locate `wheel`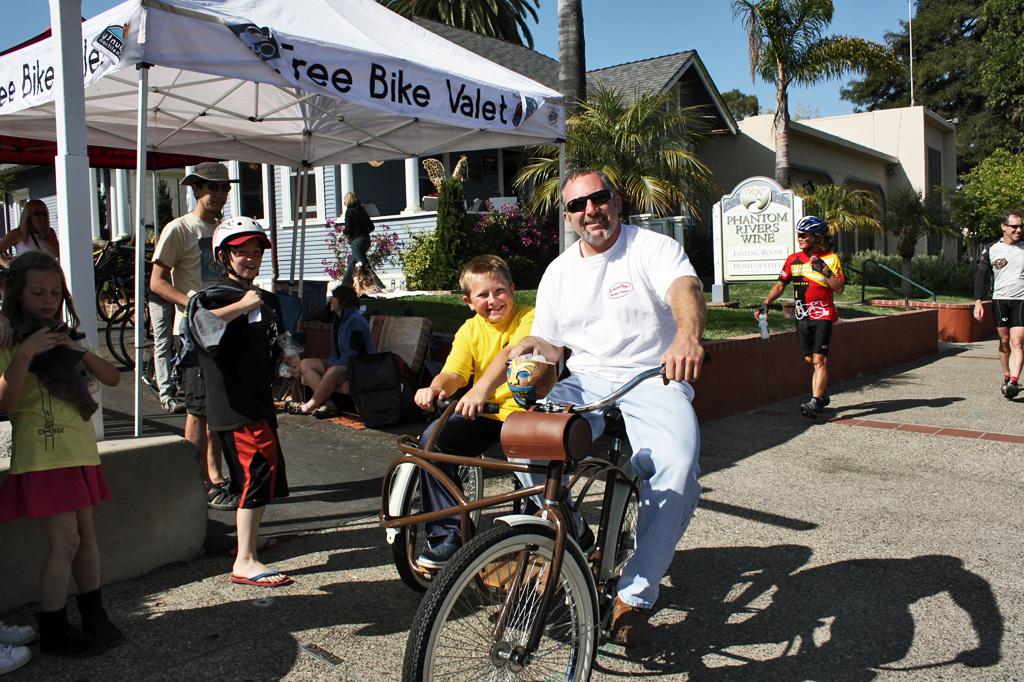
rect(608, 471, 656, 580)
